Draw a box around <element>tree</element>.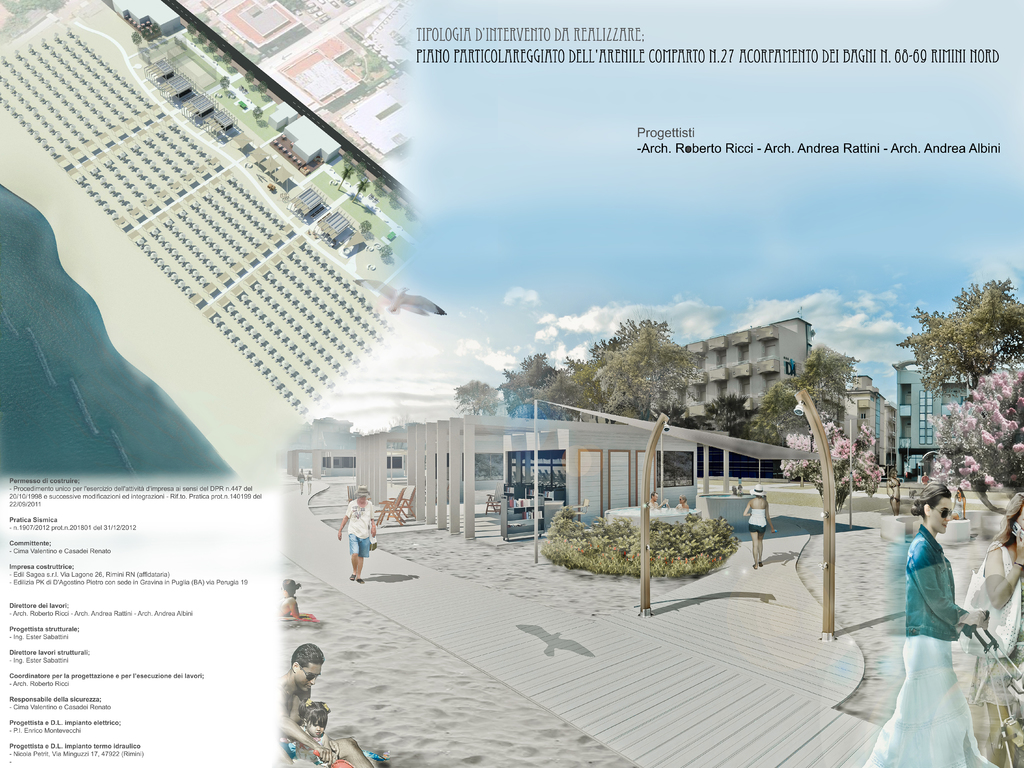
x1=678 y1=396 x2=758 y2=481.
